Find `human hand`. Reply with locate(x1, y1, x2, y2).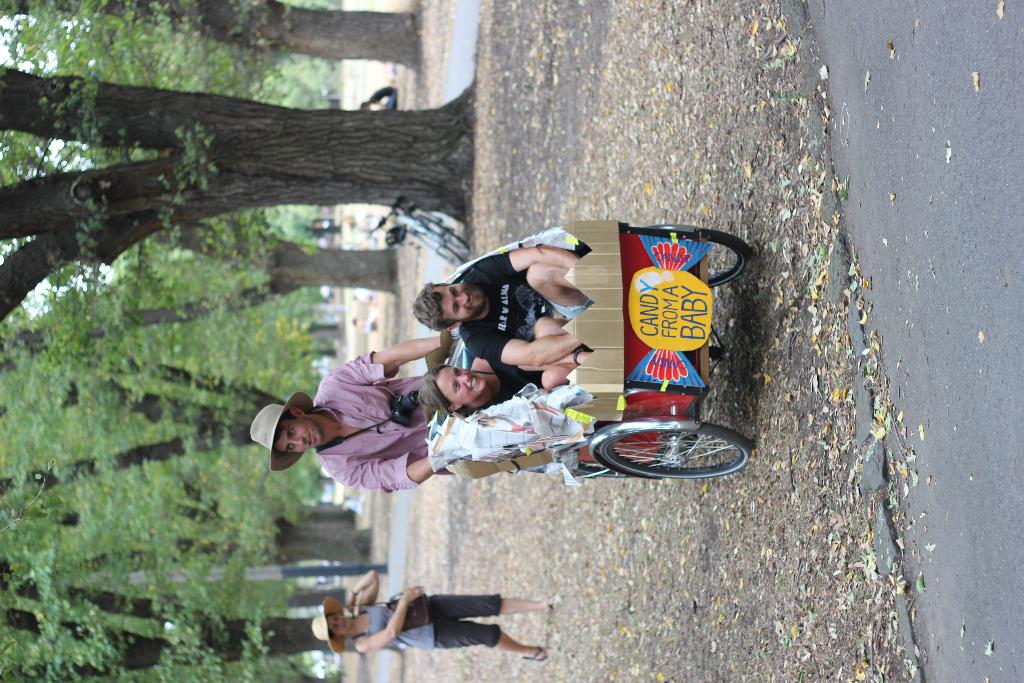
locate(578, 354, 594, 366).
